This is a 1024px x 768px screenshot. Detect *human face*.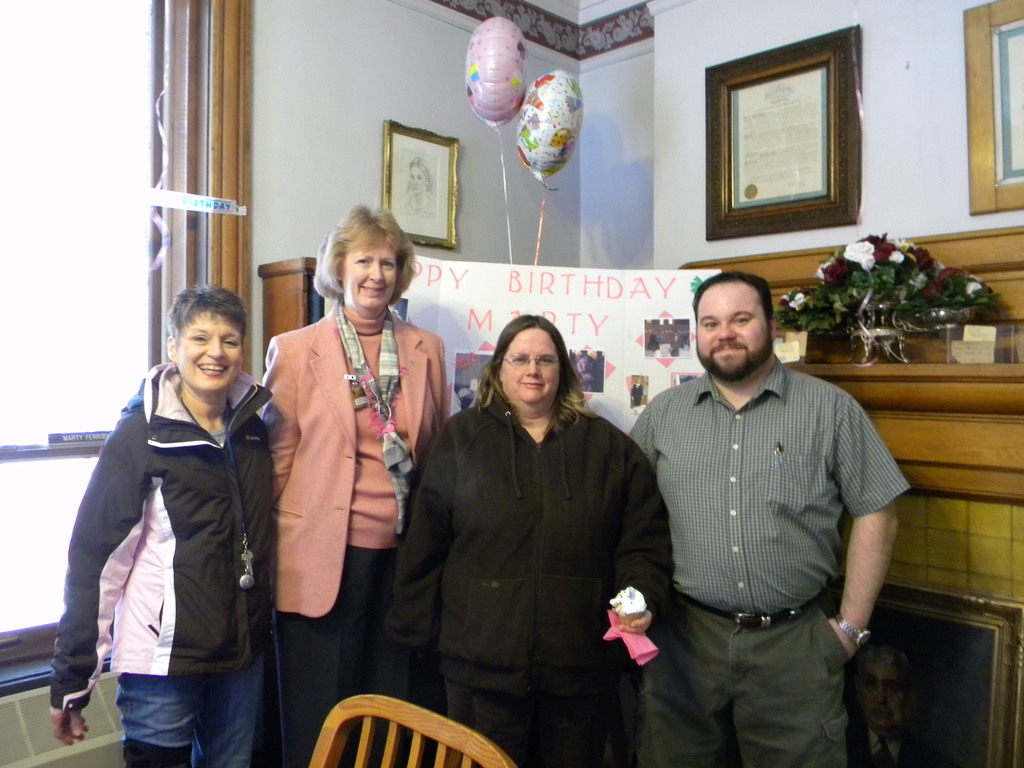
x1=342, y1=248, x2=397, y2=306.
